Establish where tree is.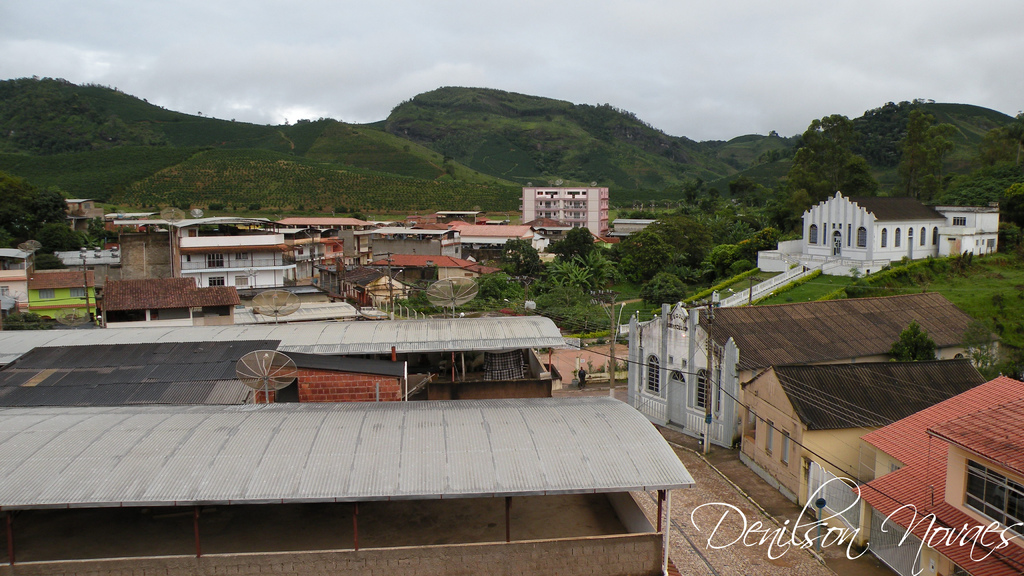
Established at [500, 230, 552, 280].
